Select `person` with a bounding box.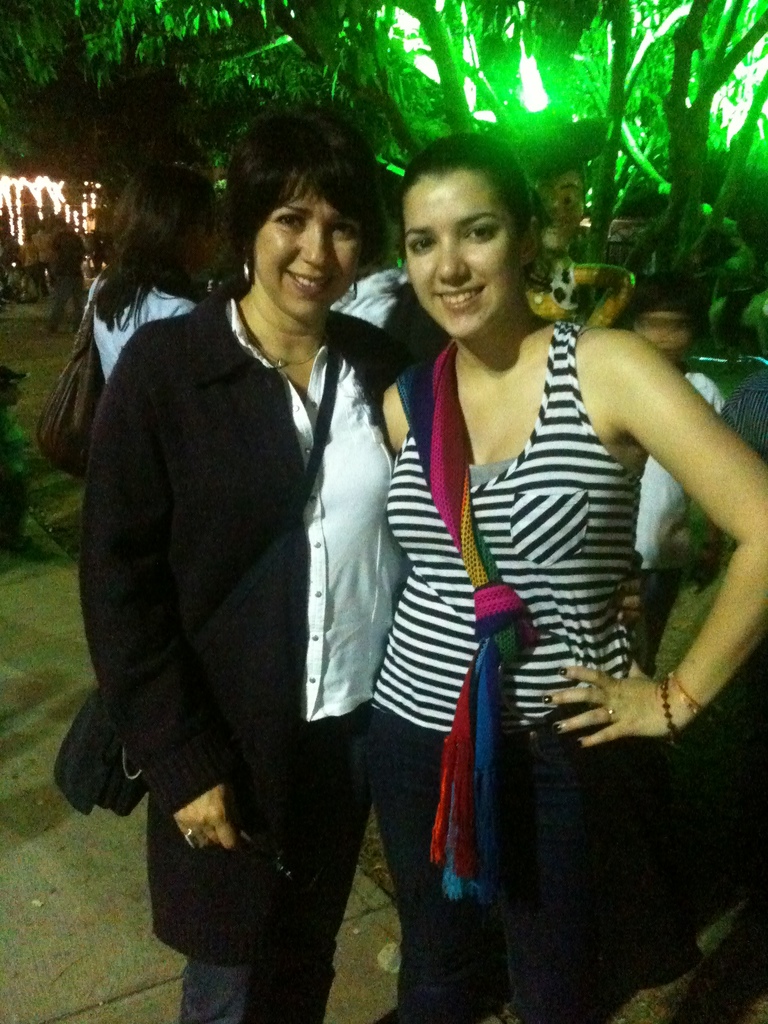
l=584, t=288, r=743, b=710.
